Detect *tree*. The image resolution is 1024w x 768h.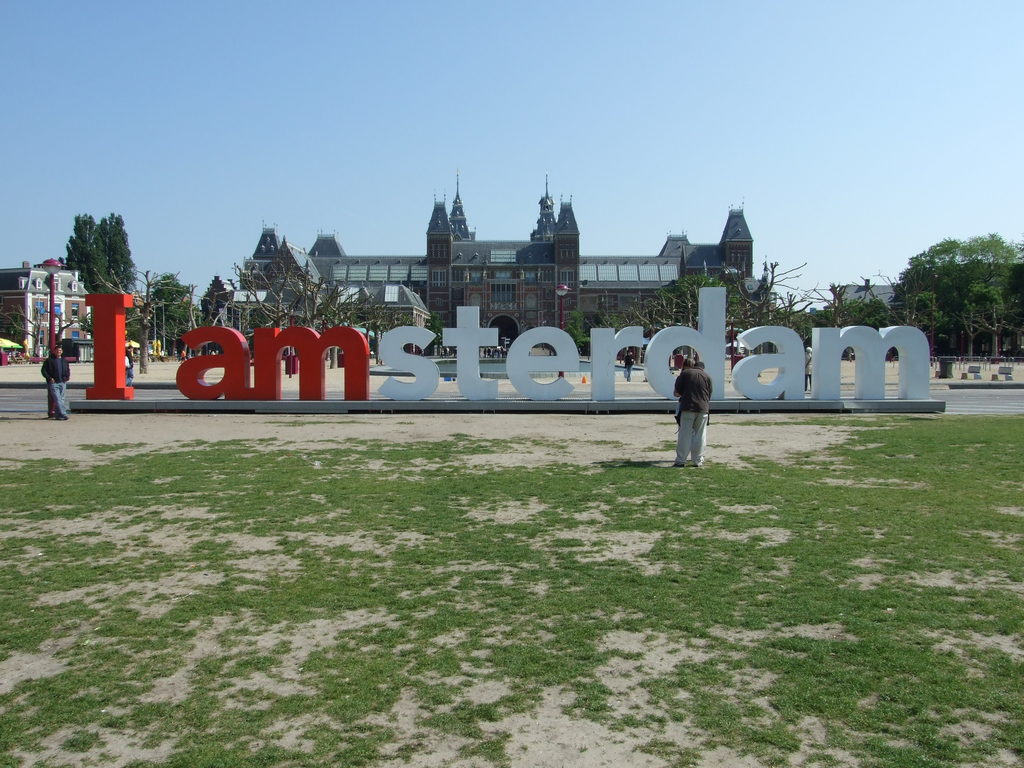
box=[894, 232, 1023, 356].
